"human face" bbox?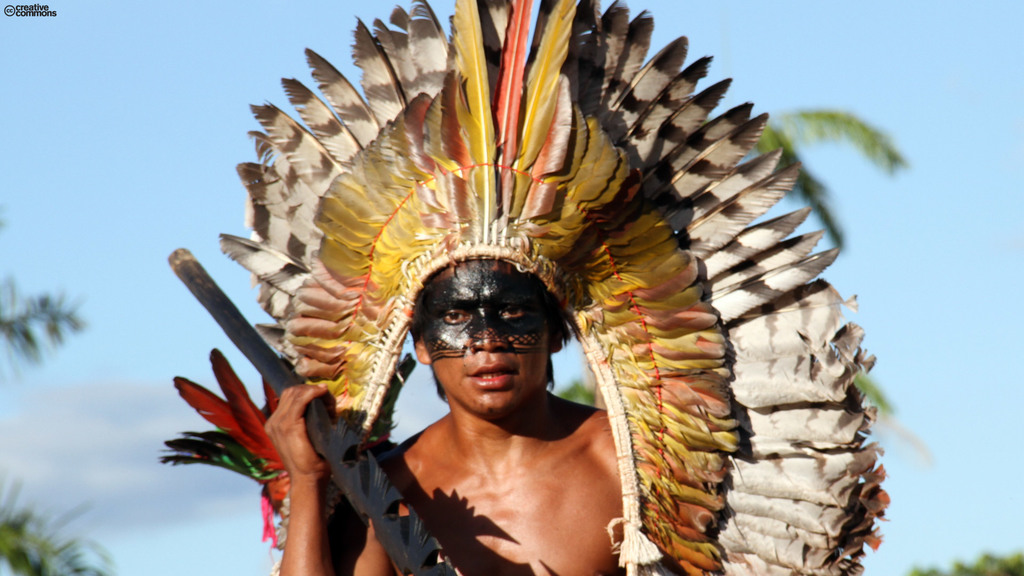
413/257/552/418
